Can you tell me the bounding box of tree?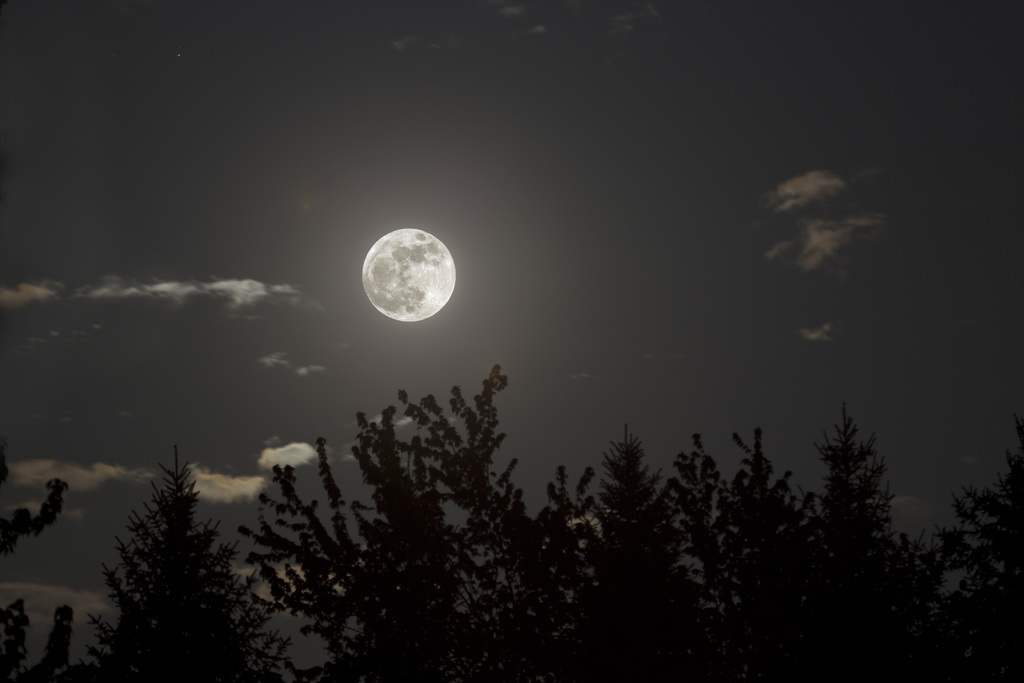
bbox=(235, 360, 1023, 682).
